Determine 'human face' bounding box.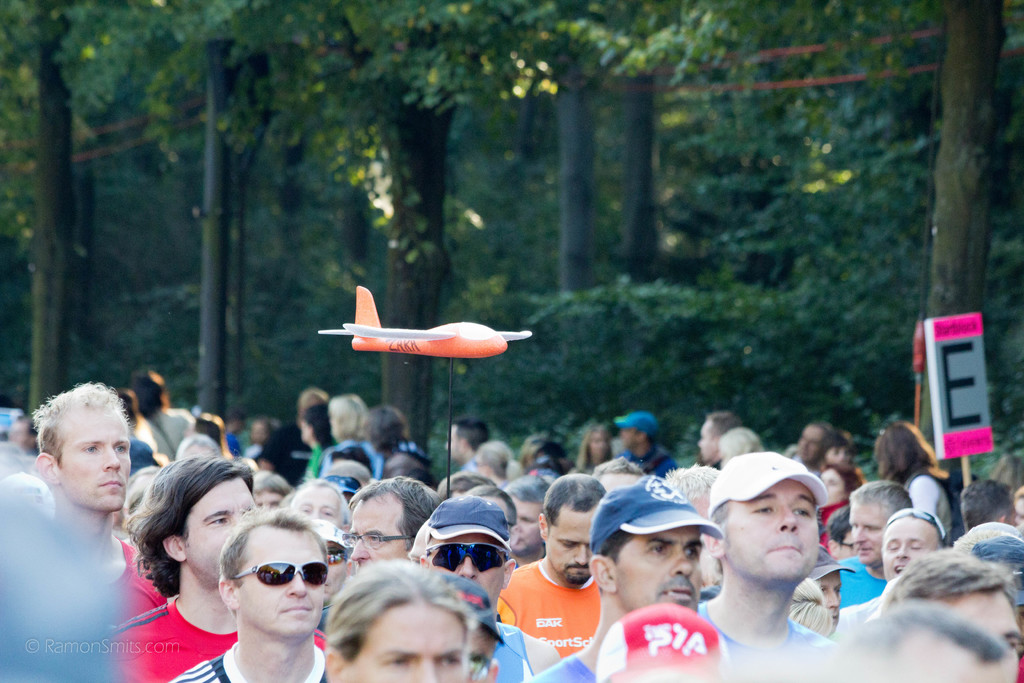
Determined: (left=594, top=473, right=640, bottom=490).
